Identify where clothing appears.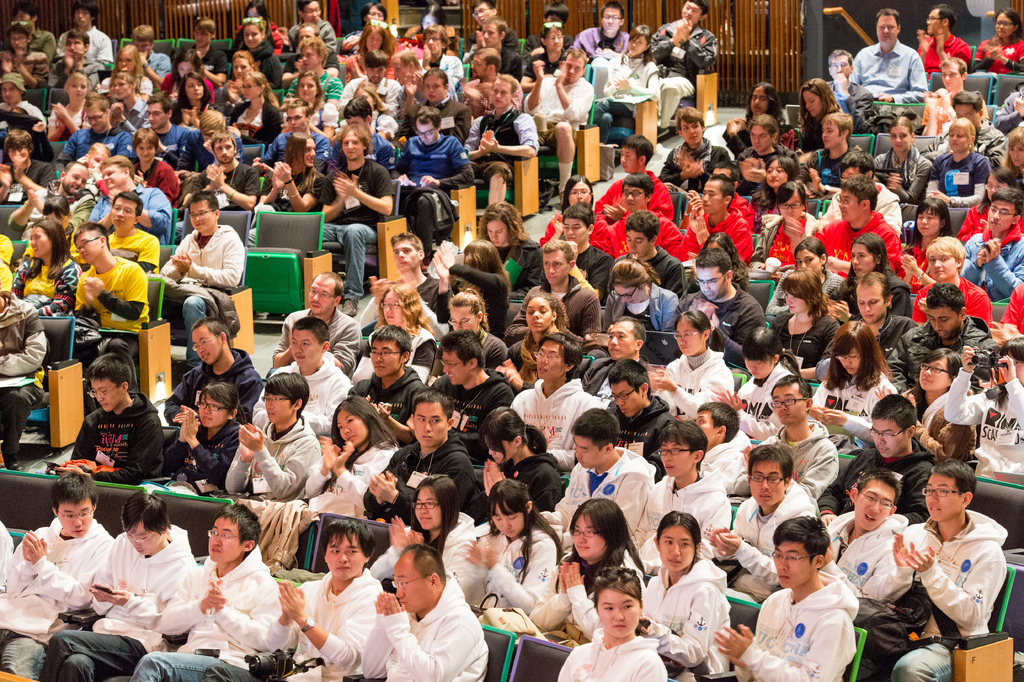
Appears at region(814, 209, 904, 281).
